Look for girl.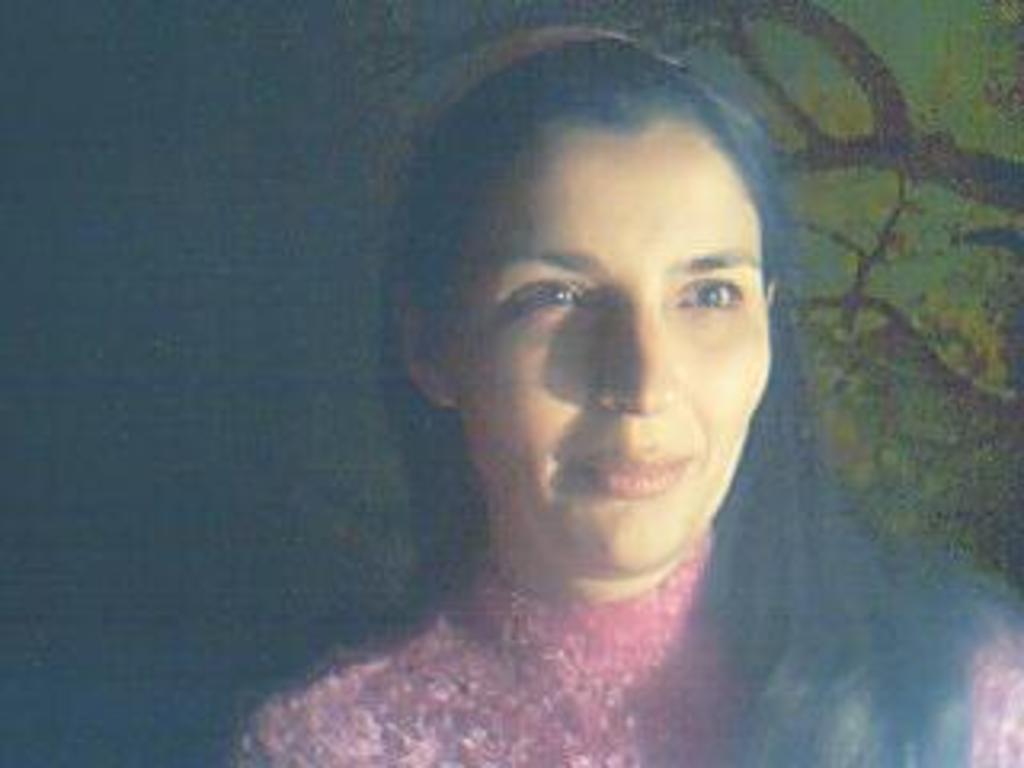
Found: 230:19:1021:765.
